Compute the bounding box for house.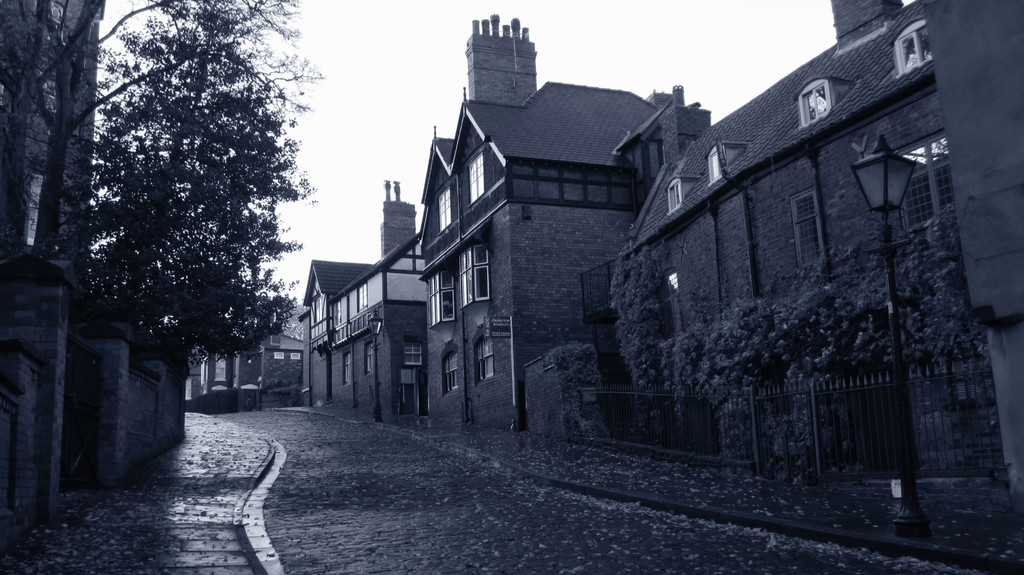
detection(0, 0, 192, 513).
